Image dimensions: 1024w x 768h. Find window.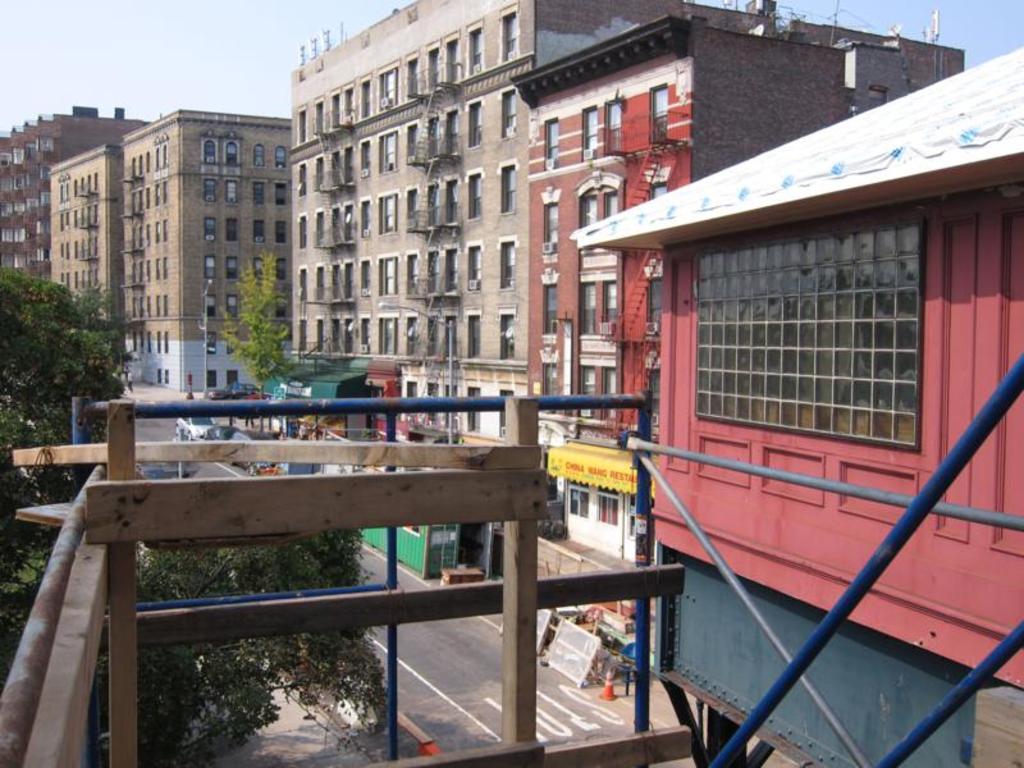
[x1=398, y1=311, x2=426, y2=352].
